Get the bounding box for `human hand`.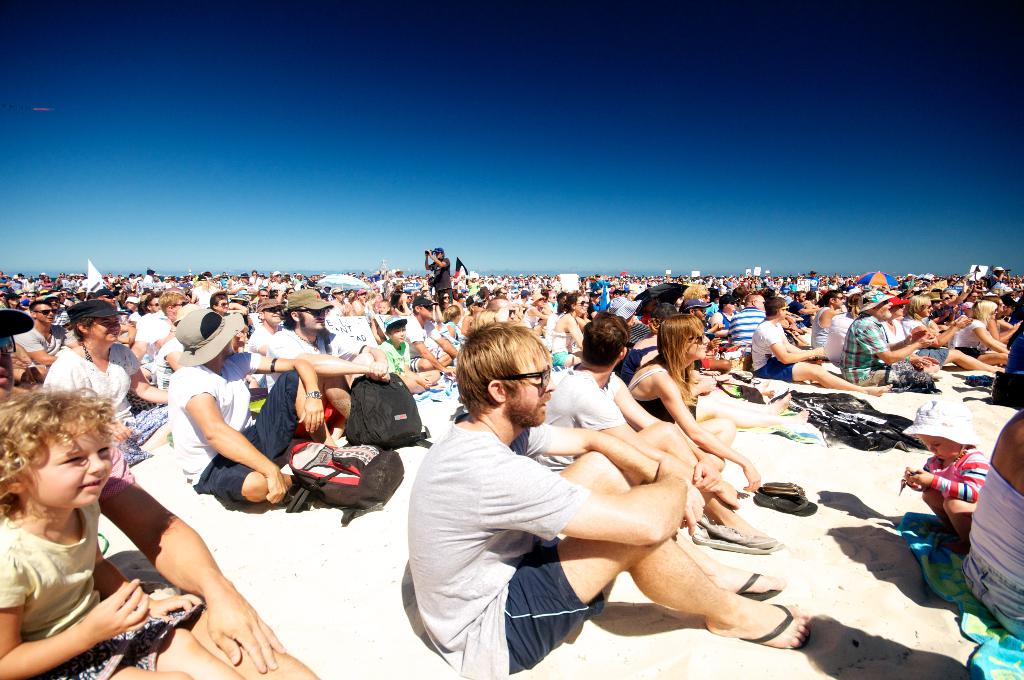
691, 458, 723, 495.
